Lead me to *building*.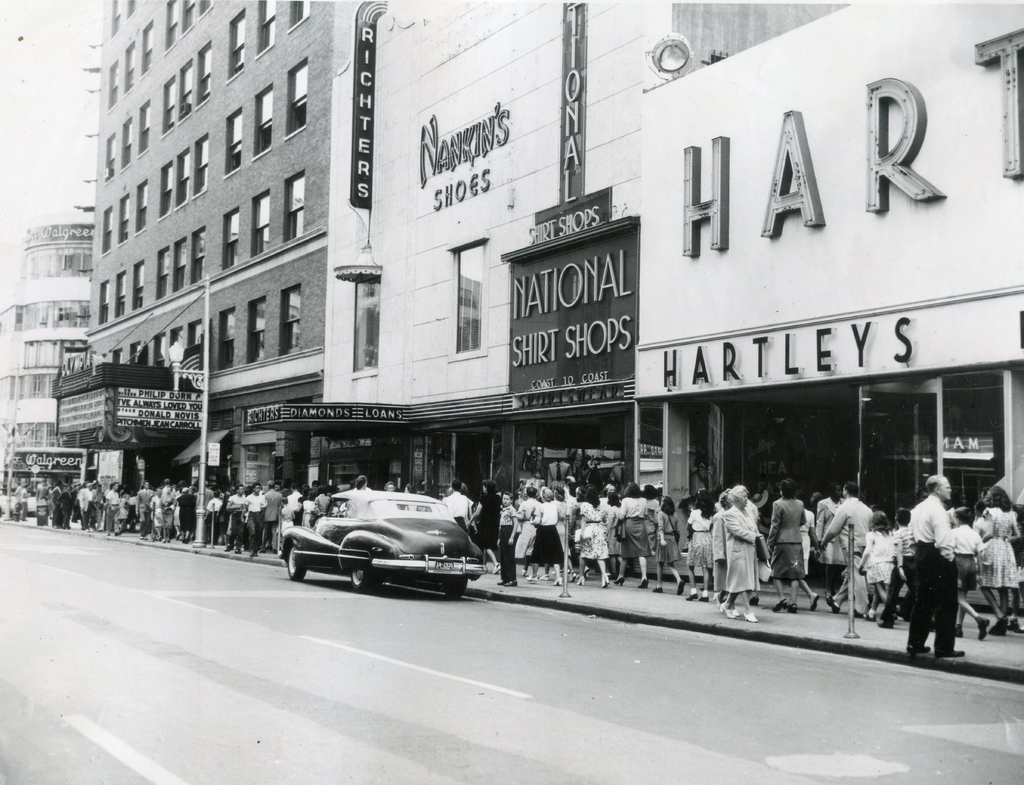
Lead to x1=0 y1=217 x2=101 y2=525.
